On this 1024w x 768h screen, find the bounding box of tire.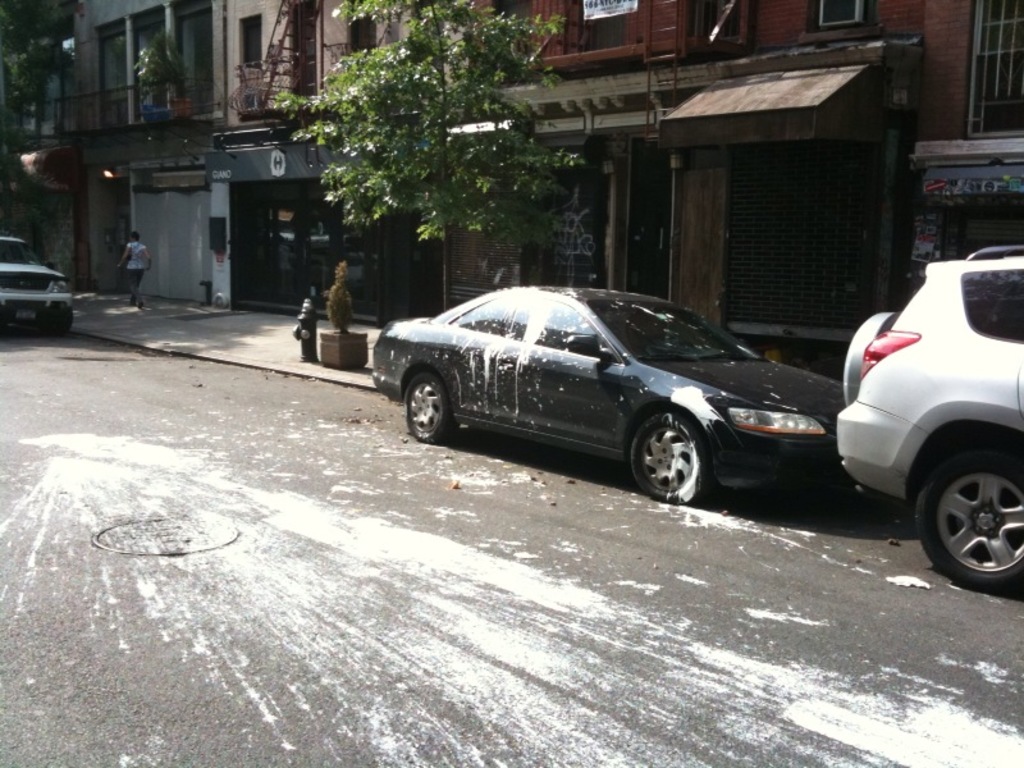
Bounding box: region(41, 305, 81, 338).
